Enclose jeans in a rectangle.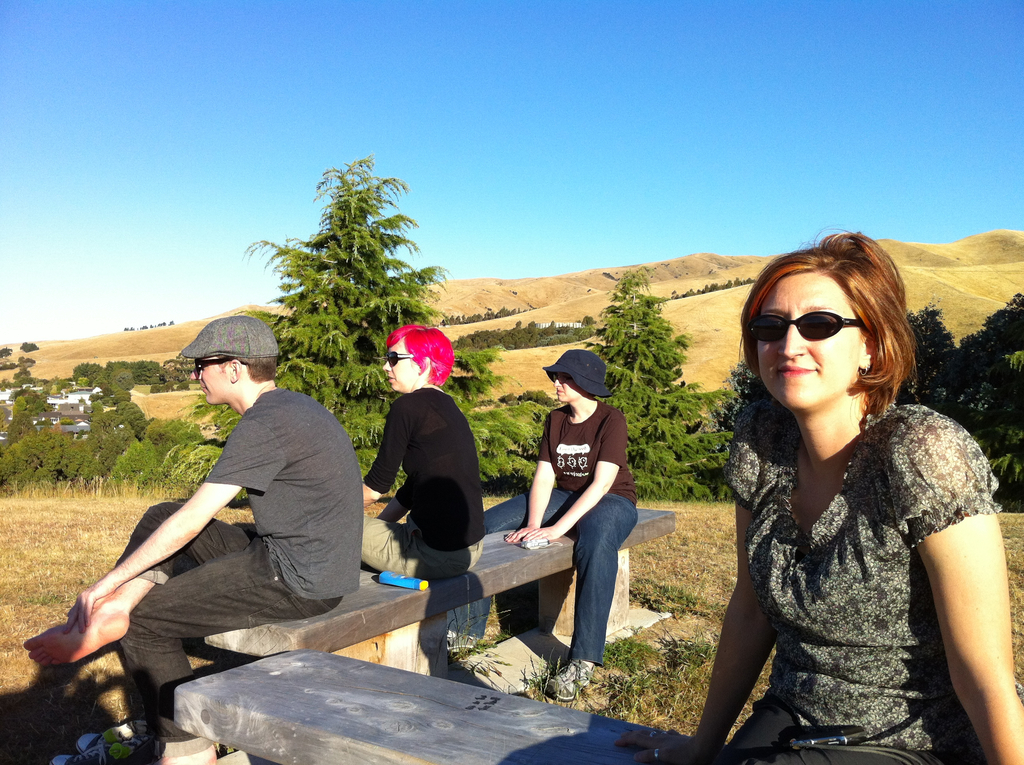
bbox(484, 488, 640, 664).
